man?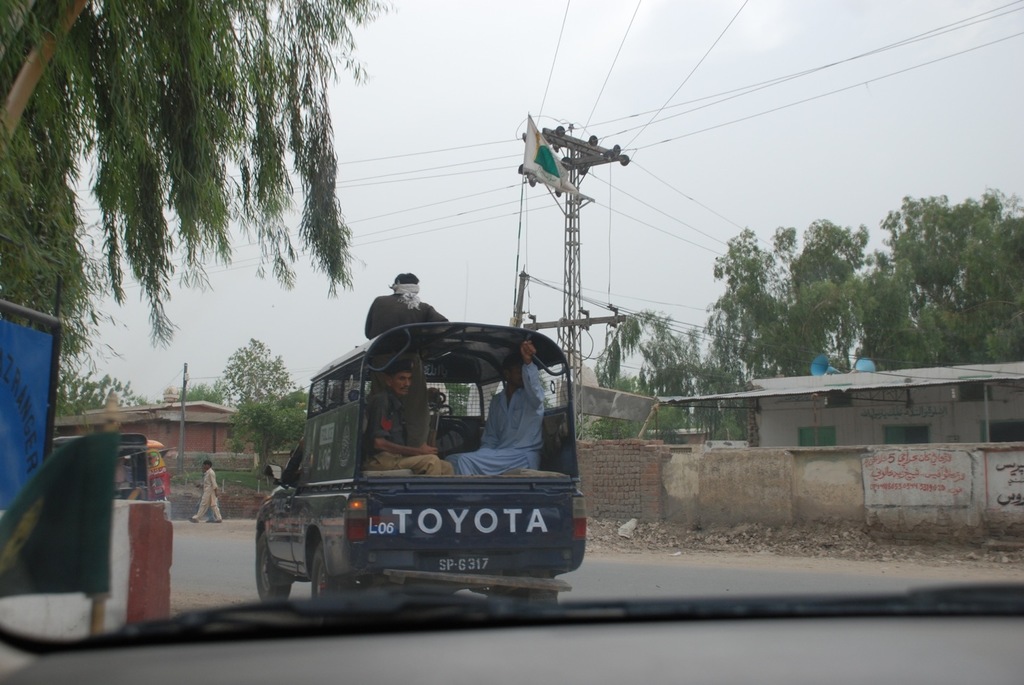
[left=363, top=362, right=444, bottom=480]
